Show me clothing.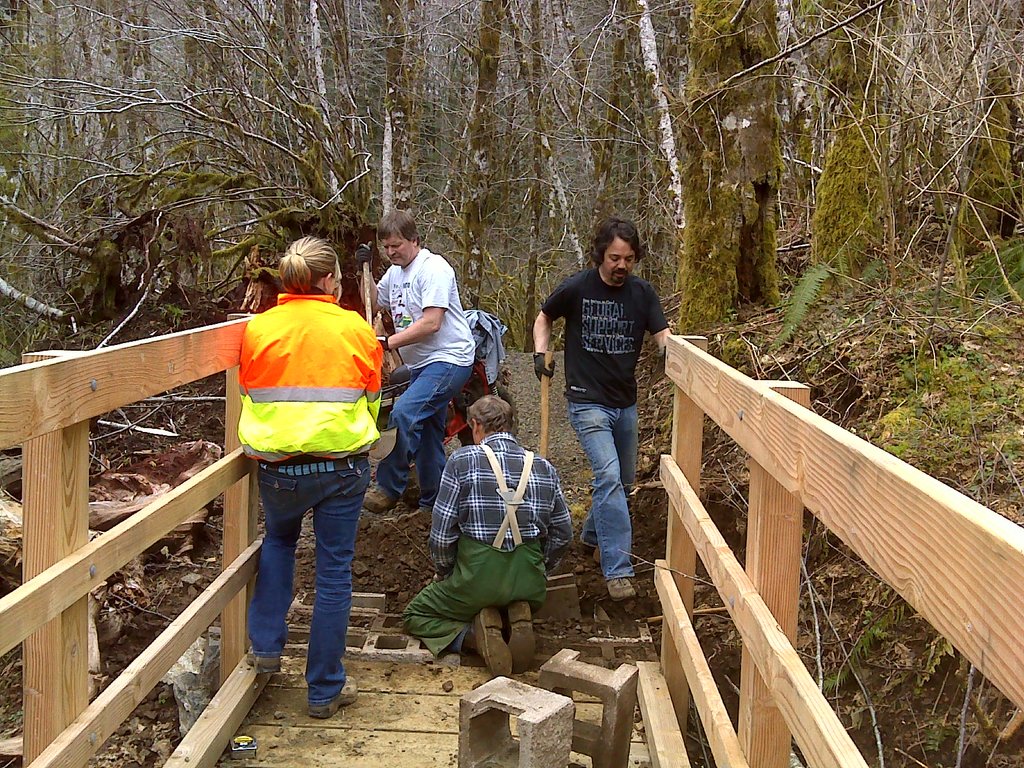
clothing is here: region(543, 264, 676, 572).
